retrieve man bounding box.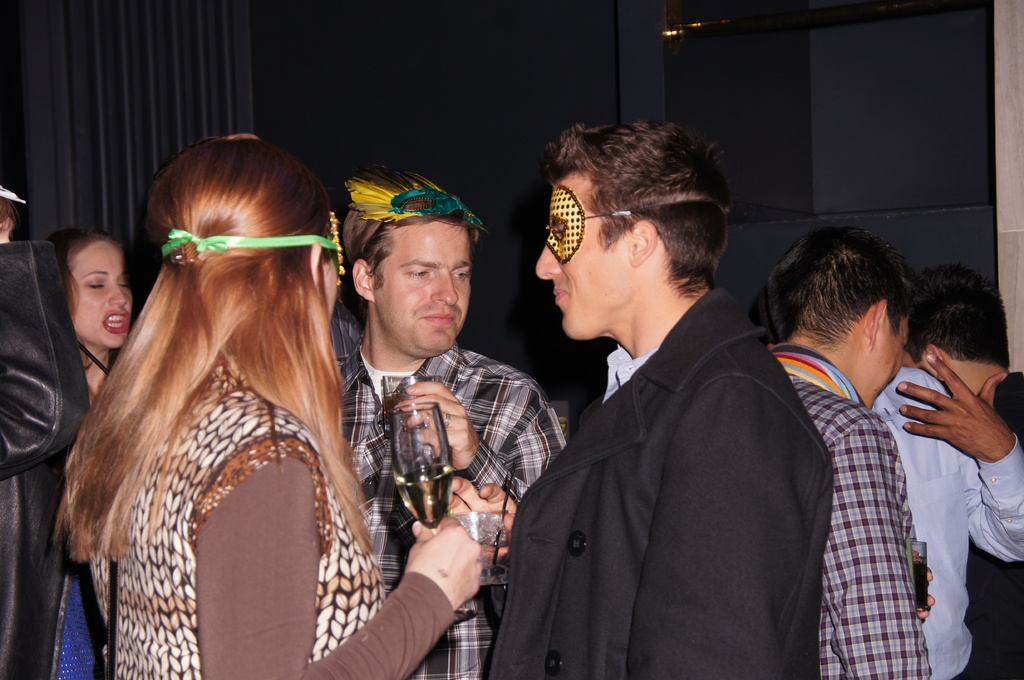
Bounding box: [760,227,936,679].
